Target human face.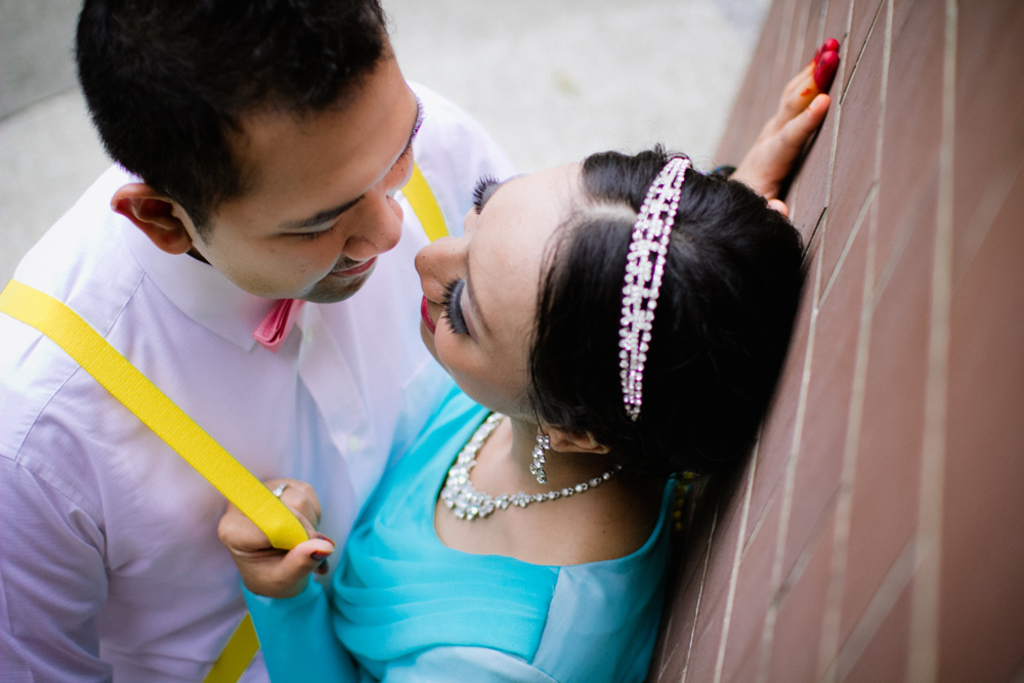
Target region: Rect(413, 171, 551, 411).
